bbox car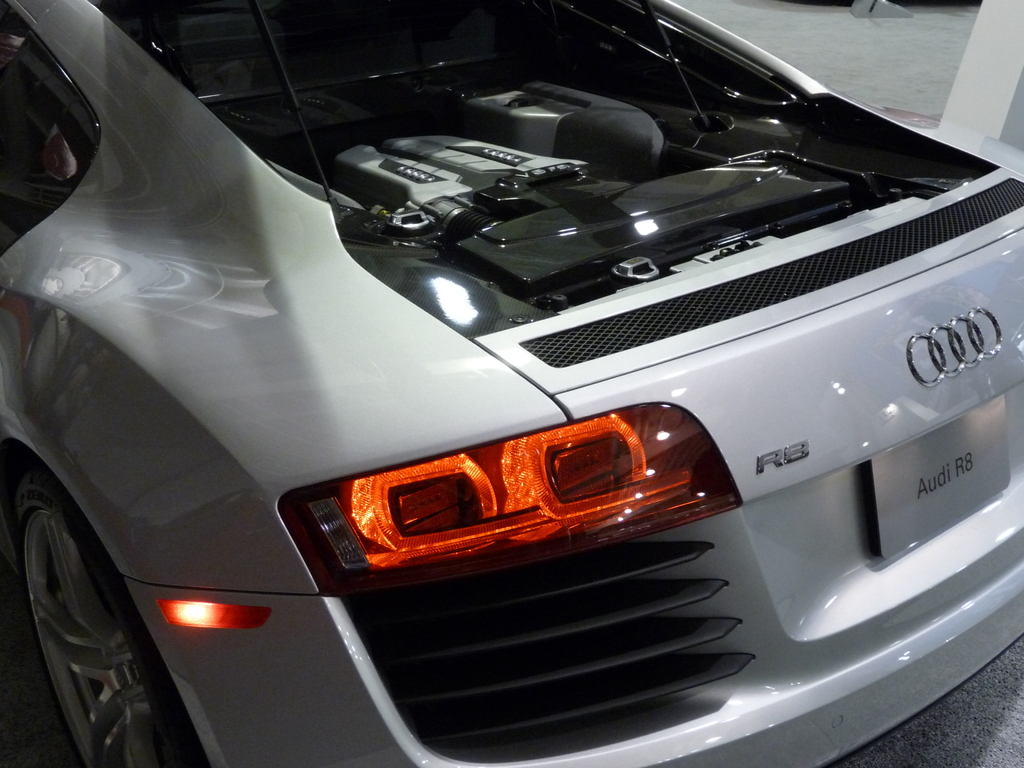
<bbox>1, 0, 1023, 767</bbox>
